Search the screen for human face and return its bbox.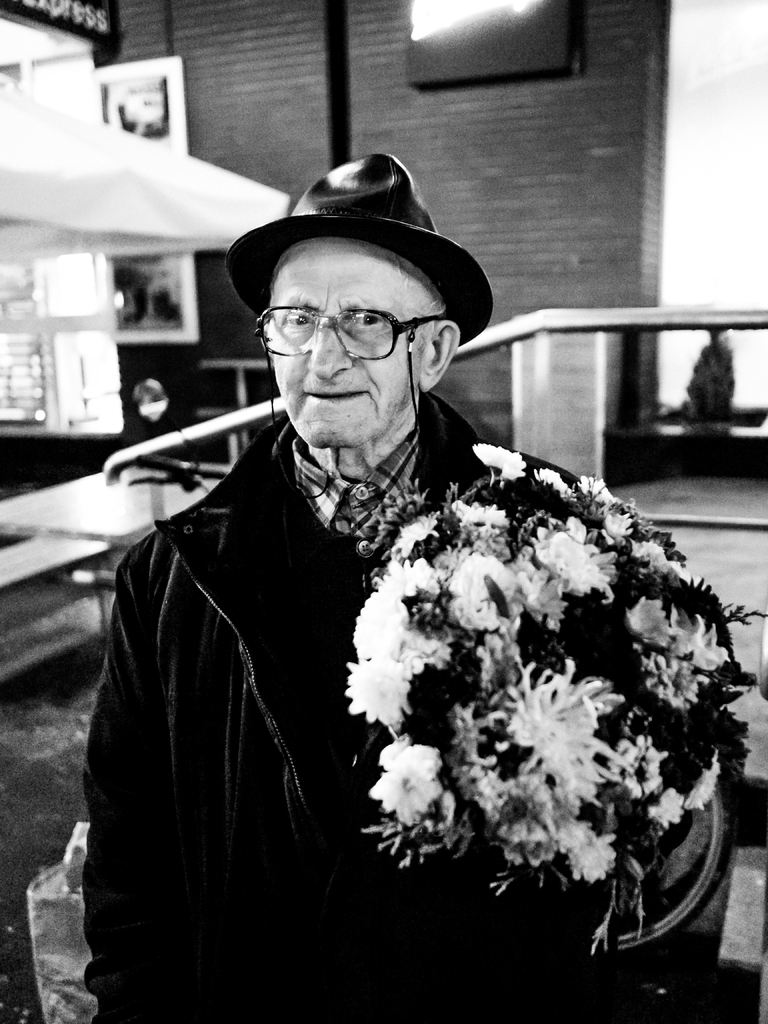
Found: BBox(261, 239, 426, 445).
